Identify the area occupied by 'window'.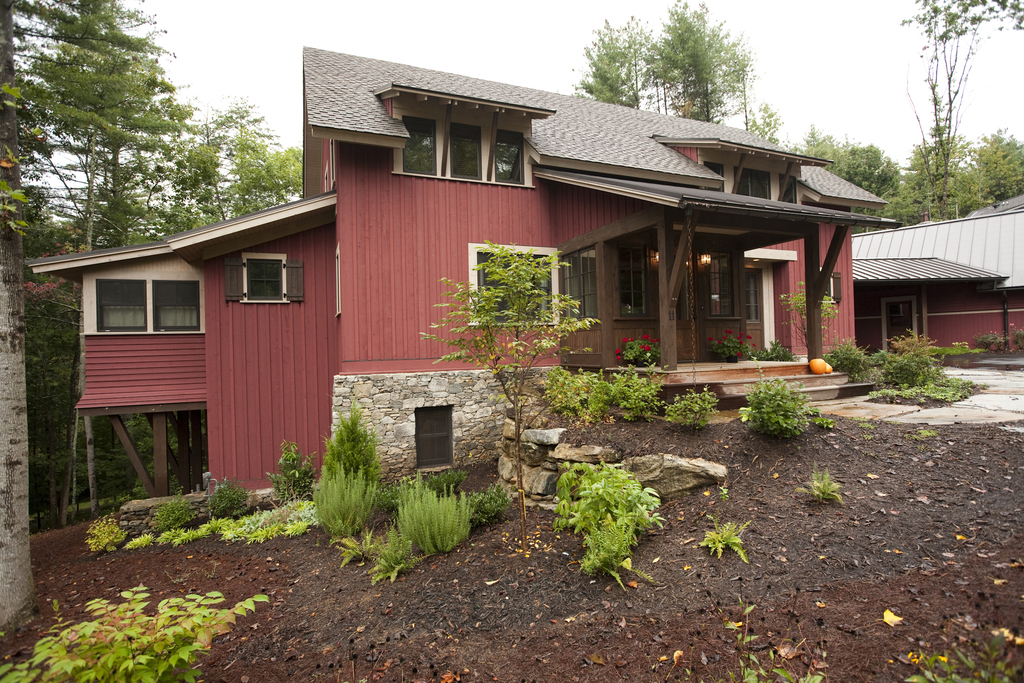
Area: select_region(99, 276, 145, 334).
